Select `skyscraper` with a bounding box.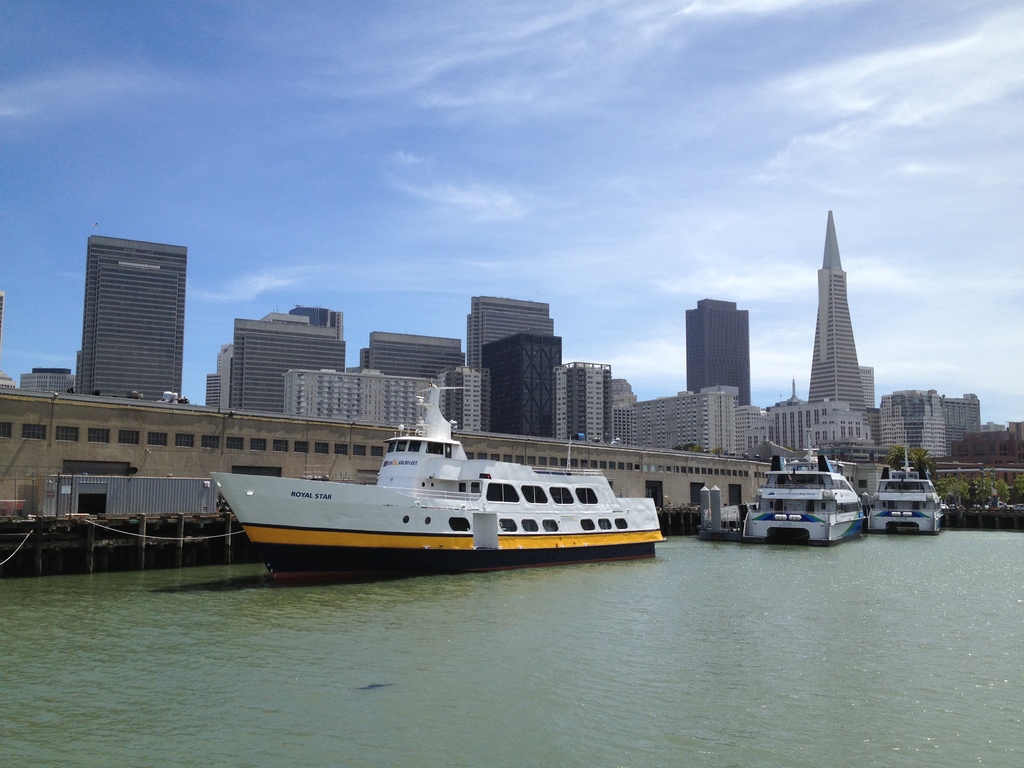
<bbox>367, 330, 462, 435</bbox>.
